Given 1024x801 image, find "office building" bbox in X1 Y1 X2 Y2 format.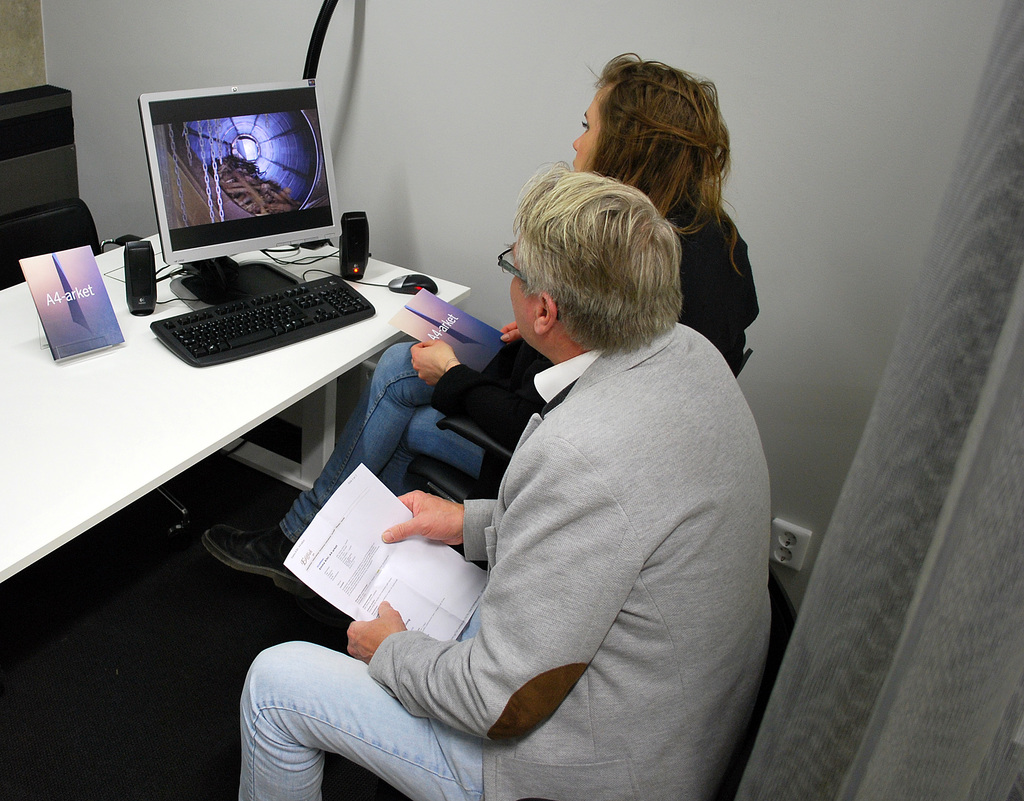
0 0 990 789.
